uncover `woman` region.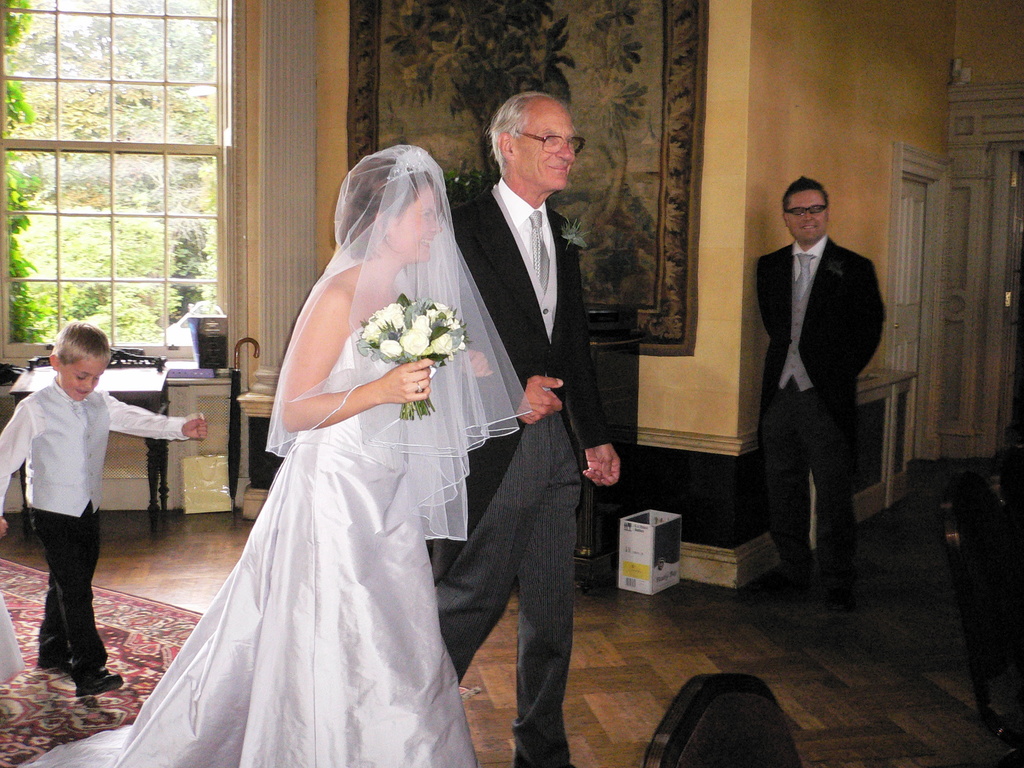
Uncovered: region(132, 131, 518, 767).
